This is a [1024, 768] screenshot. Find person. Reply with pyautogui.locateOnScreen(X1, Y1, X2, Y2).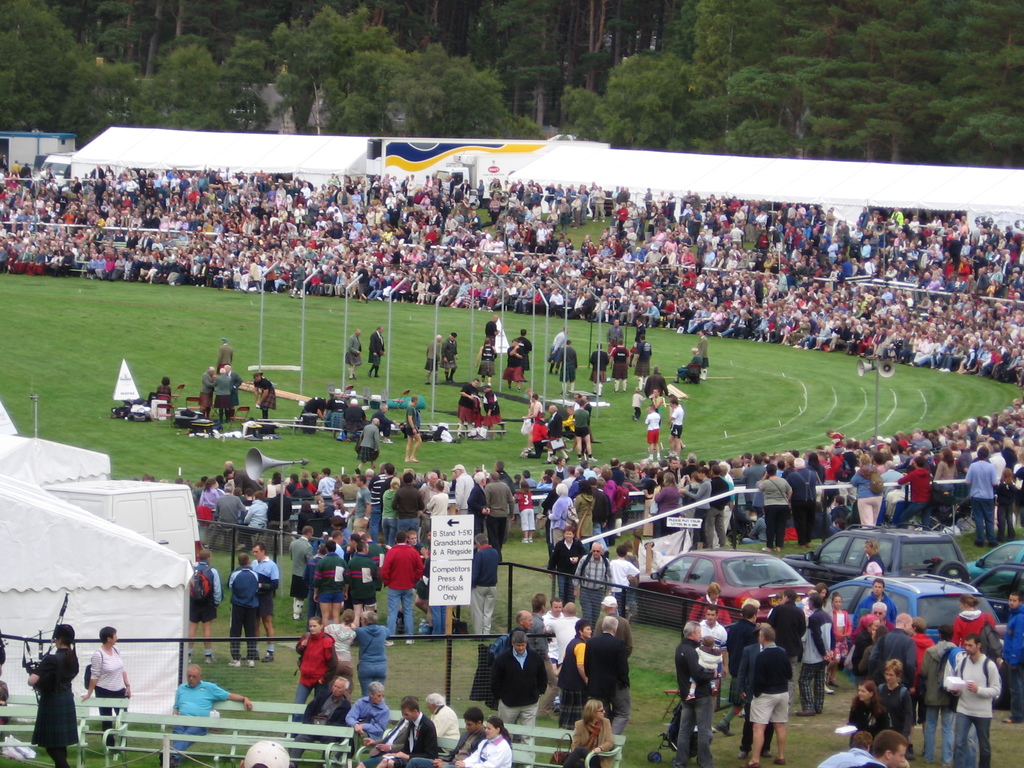
pyautogui.locateOnScreen(824, 448, 844, 485).
